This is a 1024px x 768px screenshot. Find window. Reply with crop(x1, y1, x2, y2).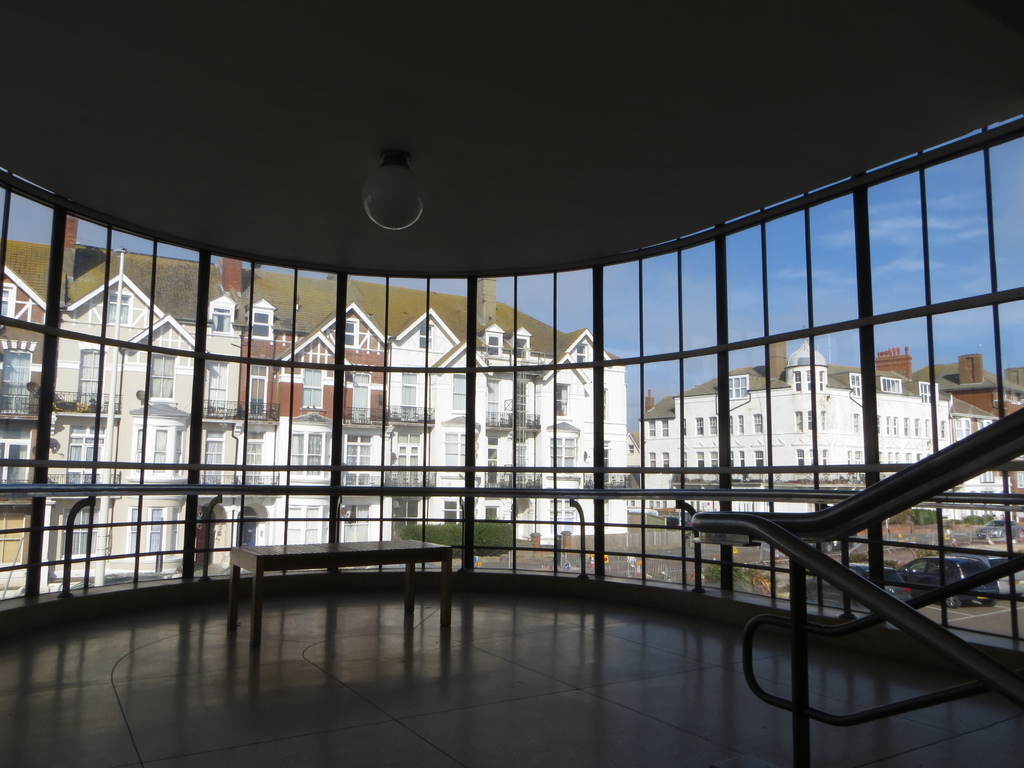
crop(737, 413, 743, 435).
